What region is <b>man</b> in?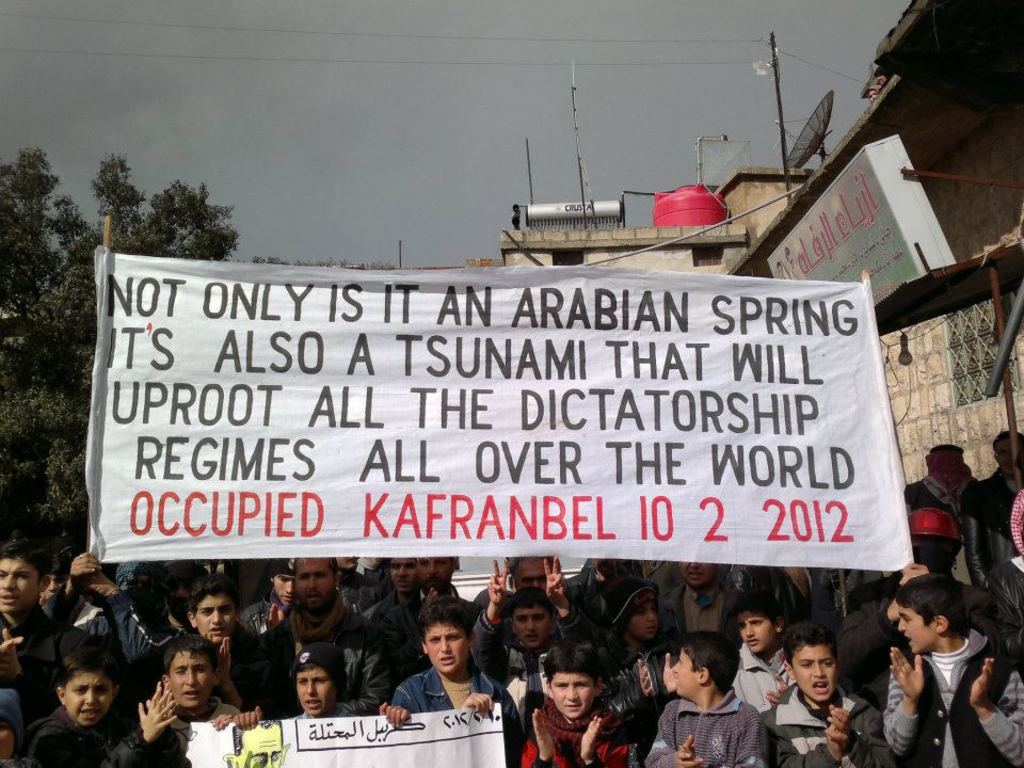
(left=250, top=548, right=397, bottom=726).
